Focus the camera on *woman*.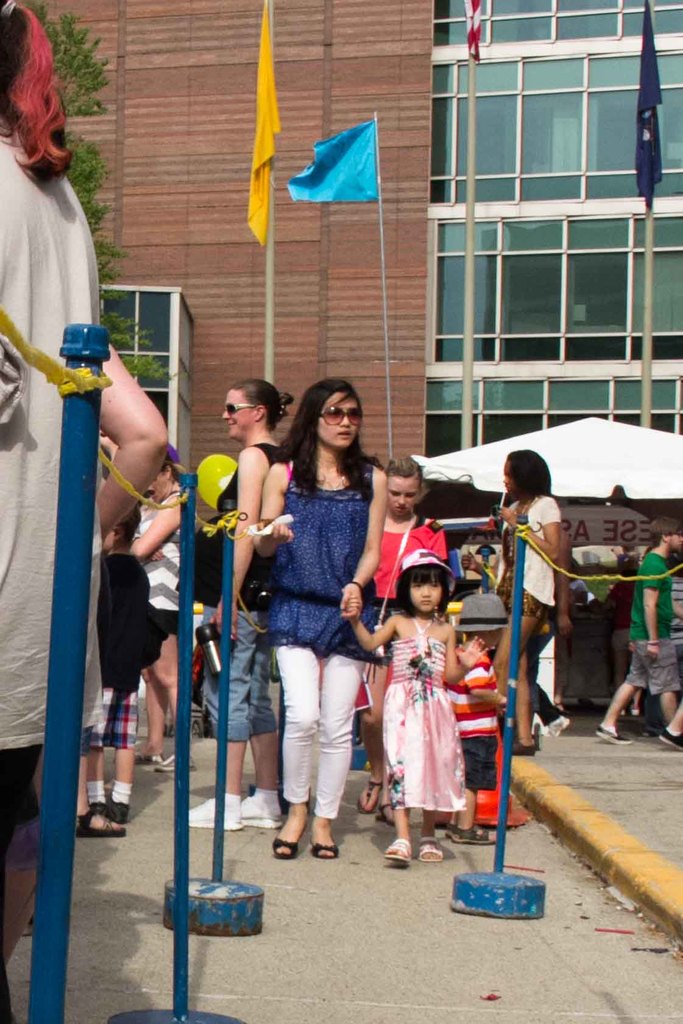
Focus region: locate(482, 445, 573, 756).
